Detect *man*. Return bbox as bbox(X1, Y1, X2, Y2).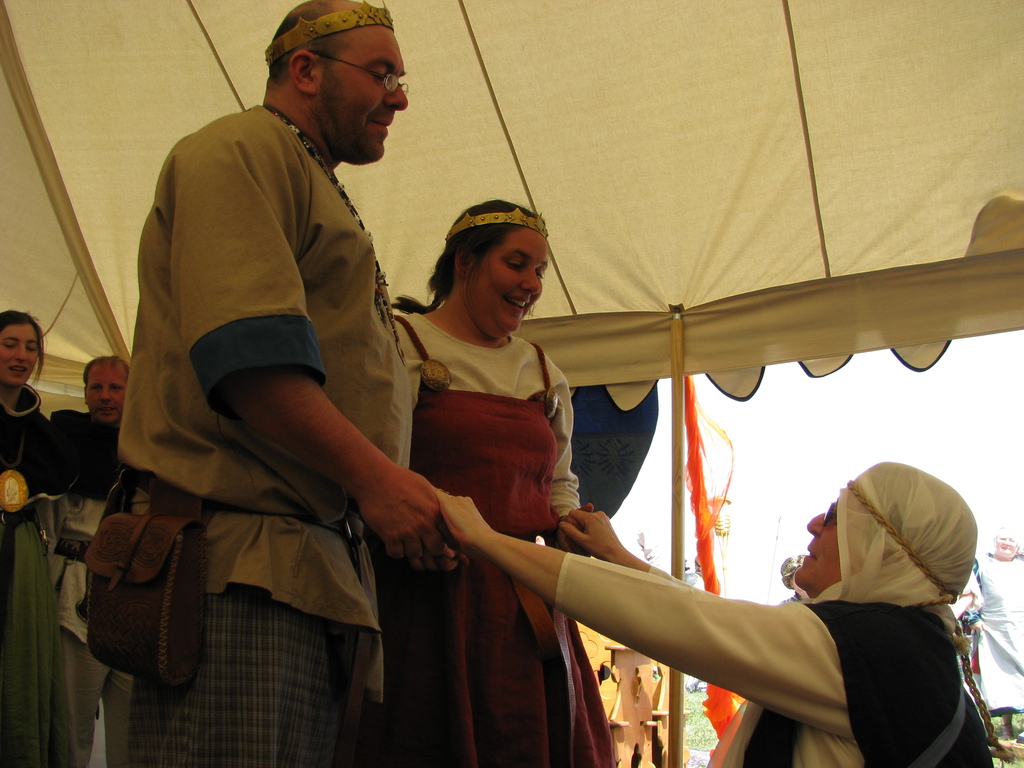
bbox(104, 0, 454, 764).
